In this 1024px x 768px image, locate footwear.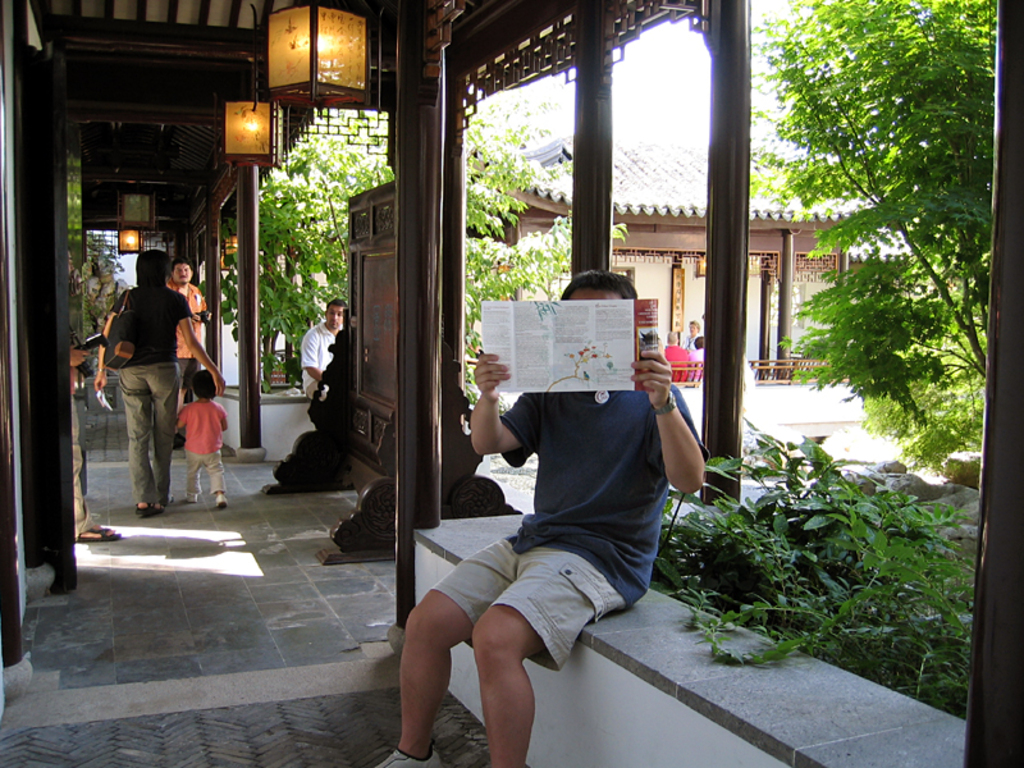
Bounding box: pyautogui.locateOnScreen(366, 745, 442, 767).
